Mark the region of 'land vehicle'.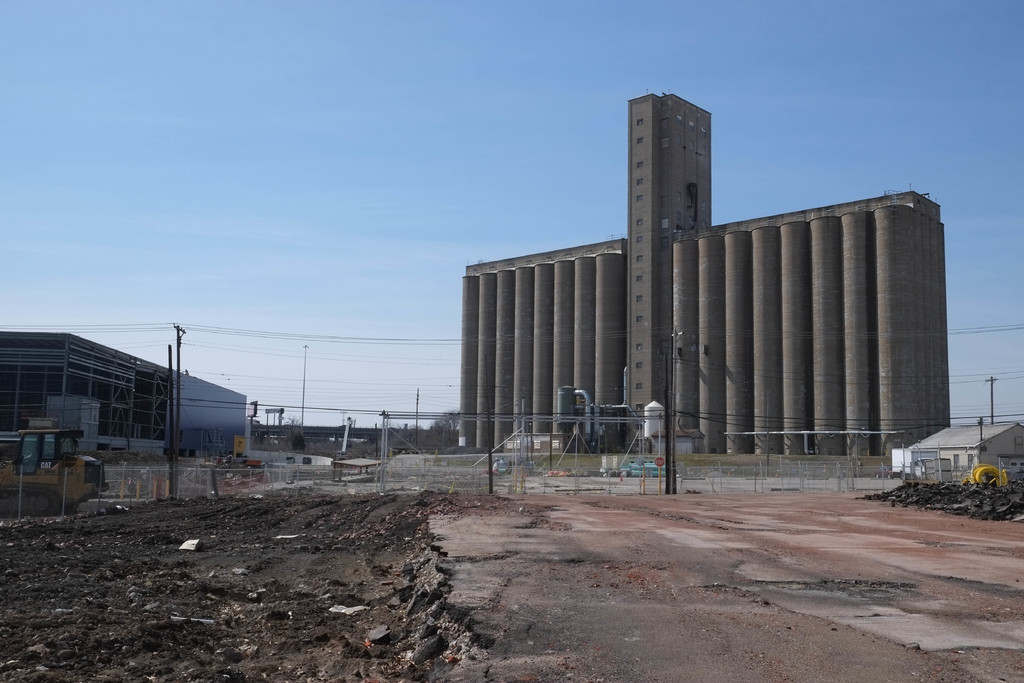
Region: <region>0, 429, 108, 518</region>.
